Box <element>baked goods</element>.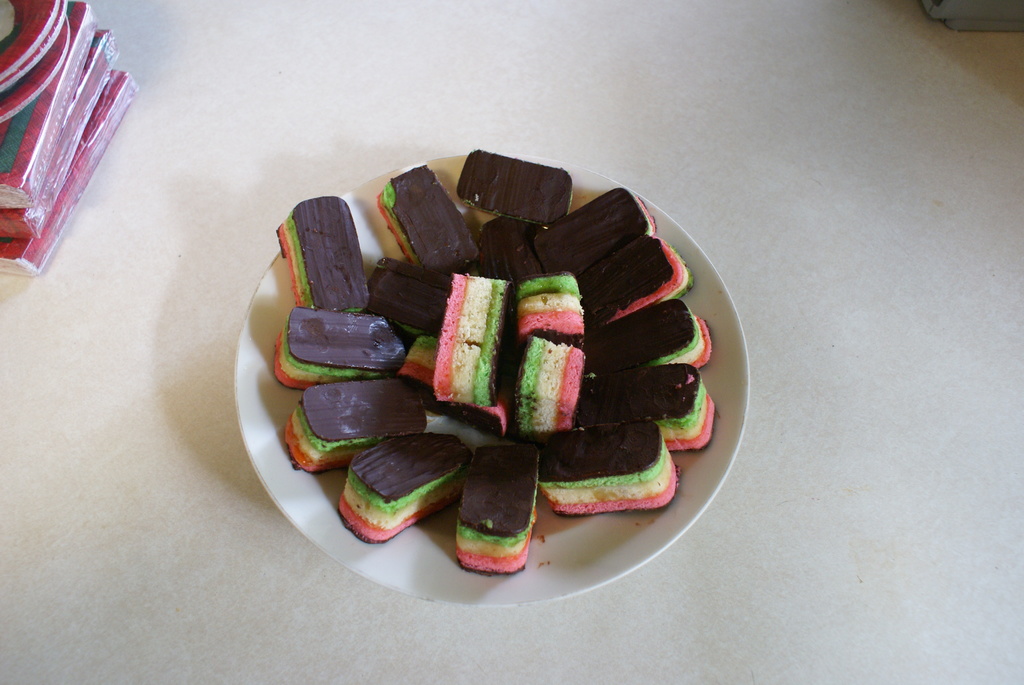
<box>508,332,586,442</box>.
